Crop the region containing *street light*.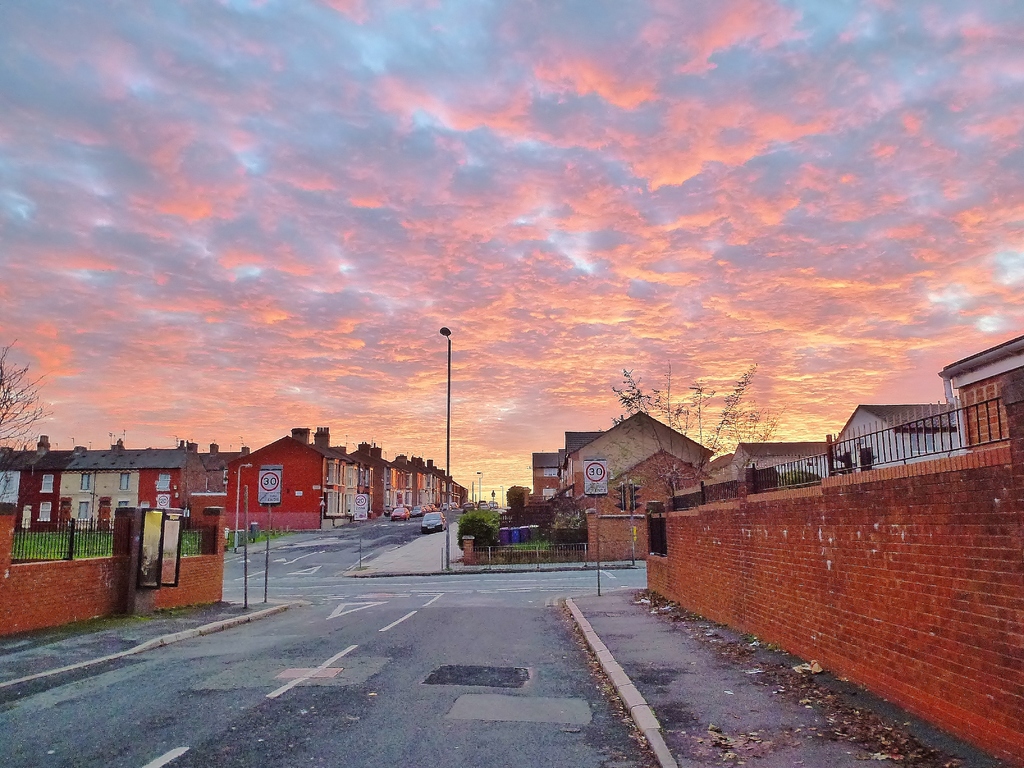
Crop region: bbox=(234, 460, 258, 550).
